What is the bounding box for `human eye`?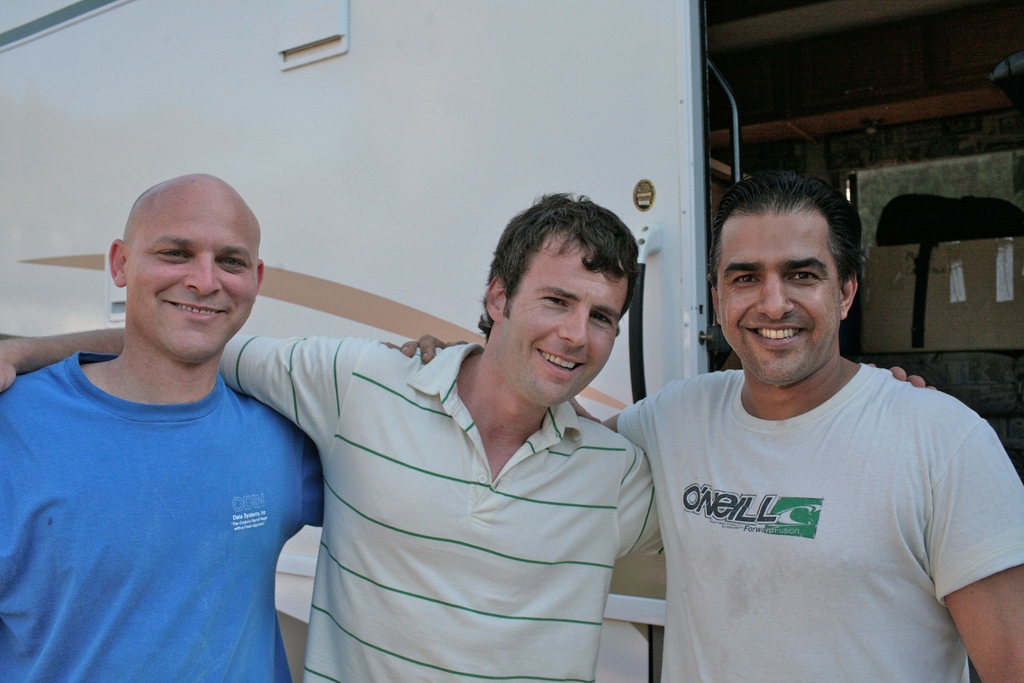
[left=152, top=243, right=193, bottom=267].
